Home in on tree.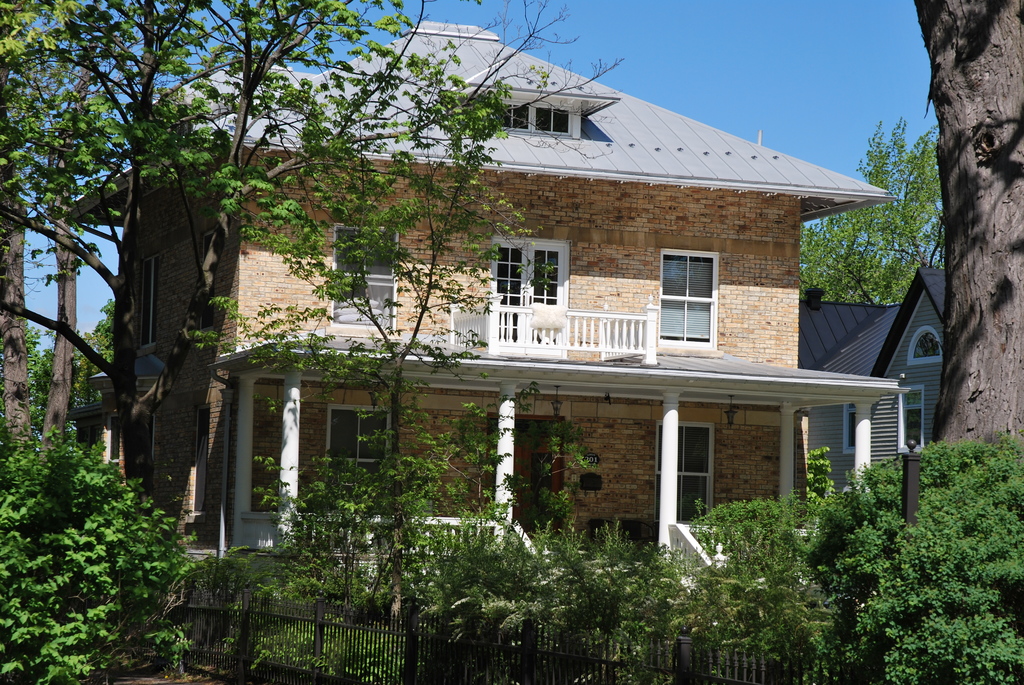
Homed in at box=[799, 114, 947, 303].
